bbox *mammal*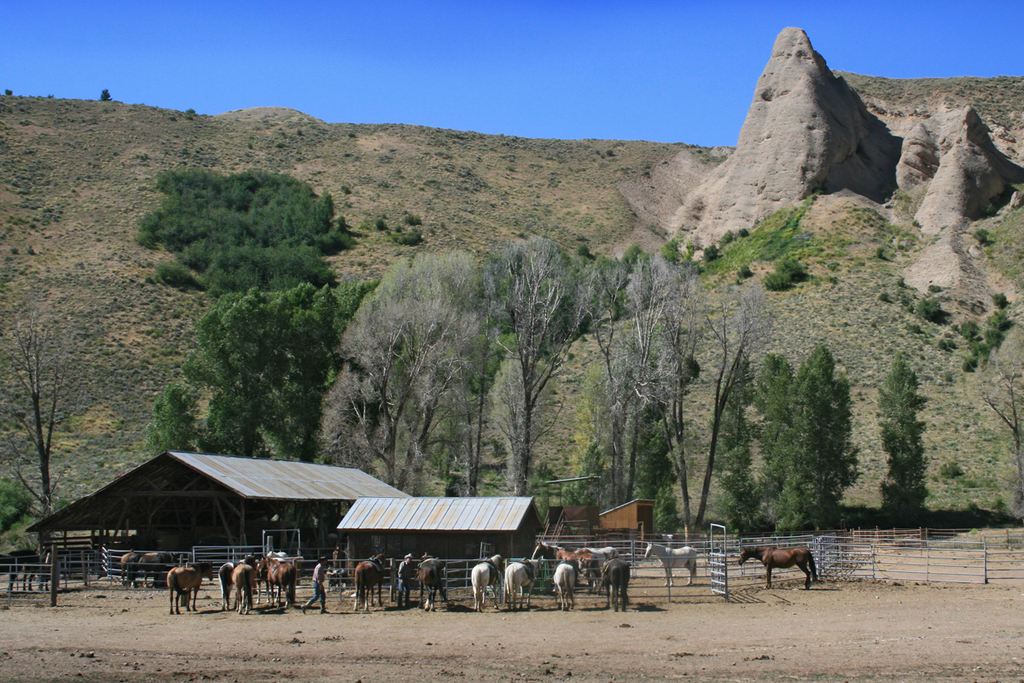
400, 553, 414, 605
